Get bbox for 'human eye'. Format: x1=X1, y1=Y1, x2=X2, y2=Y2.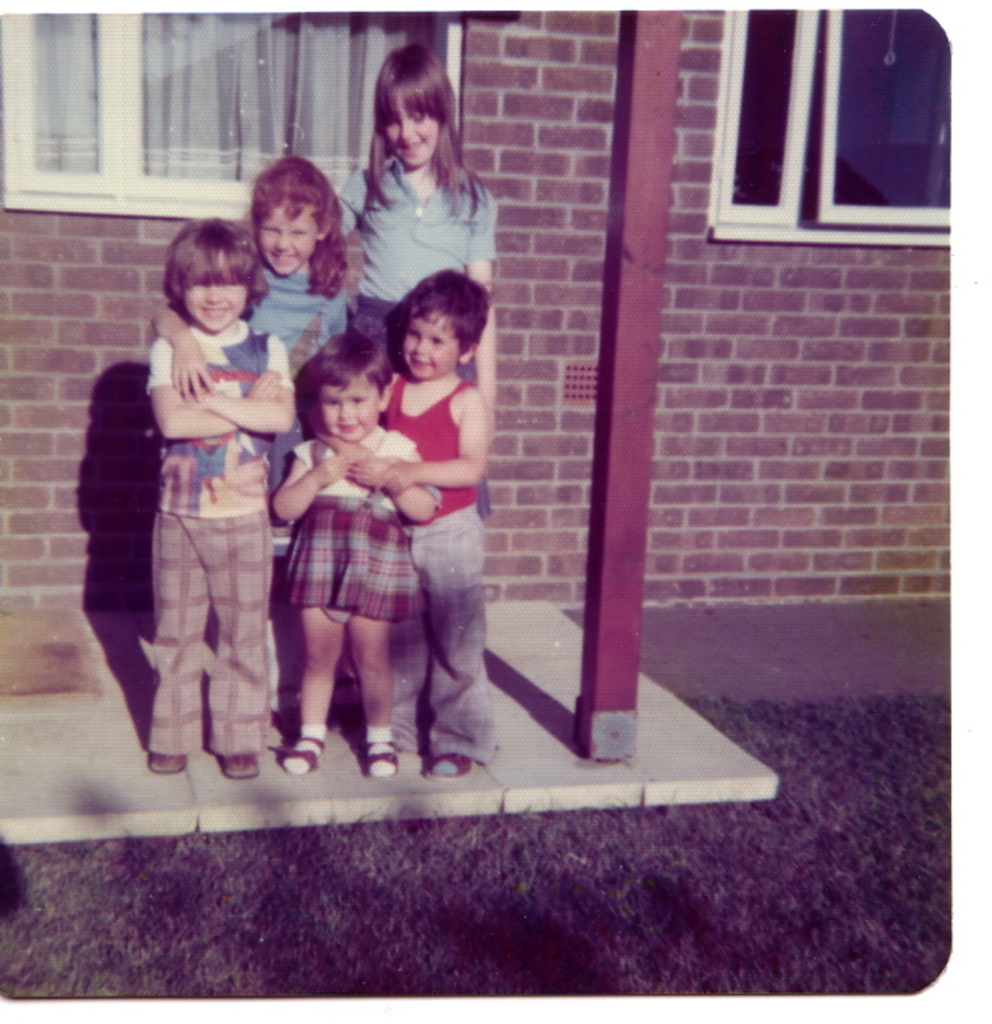
x1=194, y1=282, x2=203, y2=292.
